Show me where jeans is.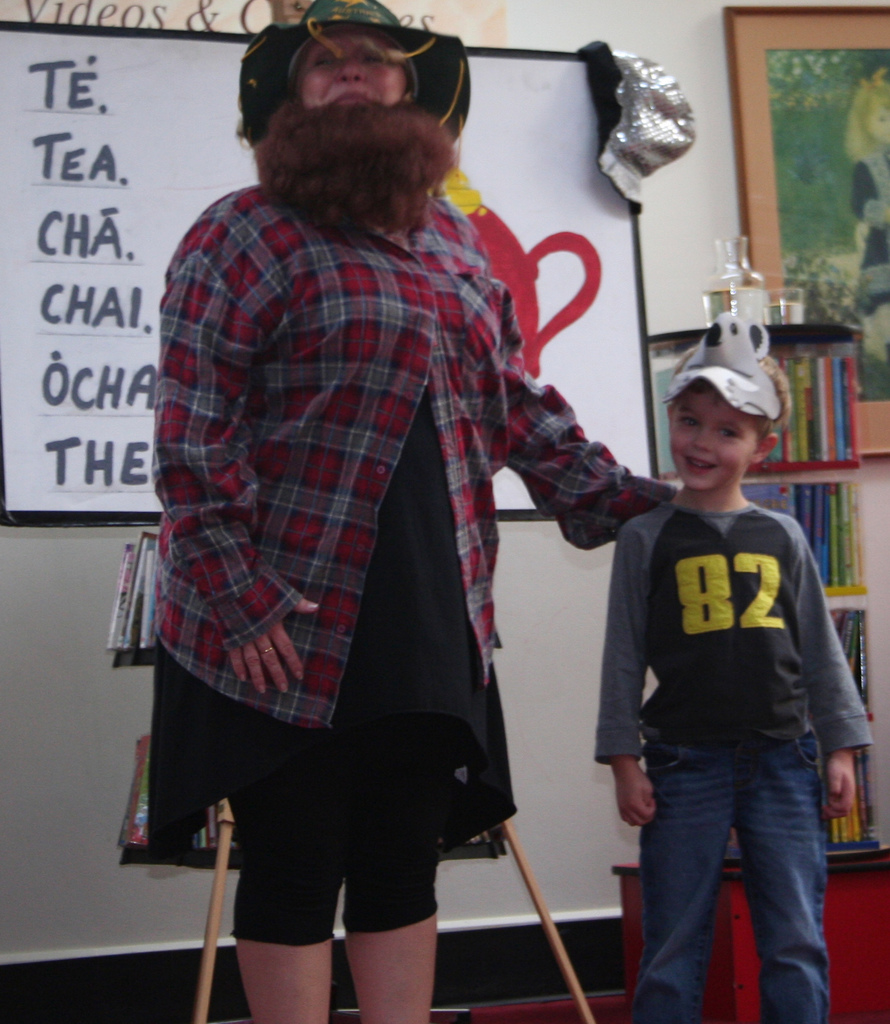
jeans is at [left=234, top=717, right=457, bottom=959].
